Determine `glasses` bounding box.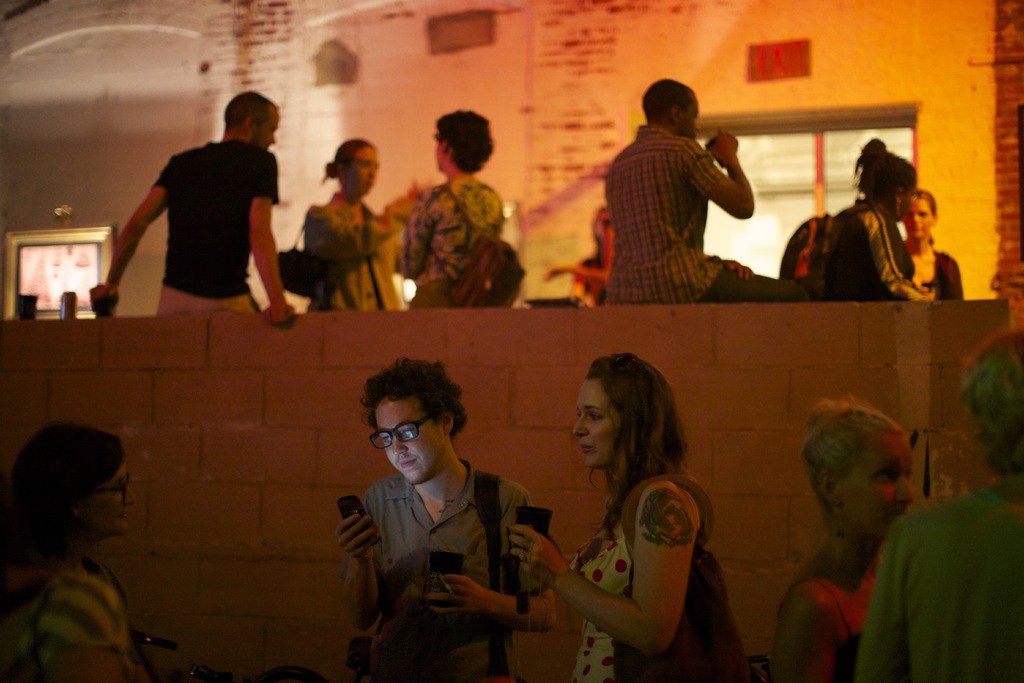
Determined: left=92, top=471, right=135, bottom=510.
